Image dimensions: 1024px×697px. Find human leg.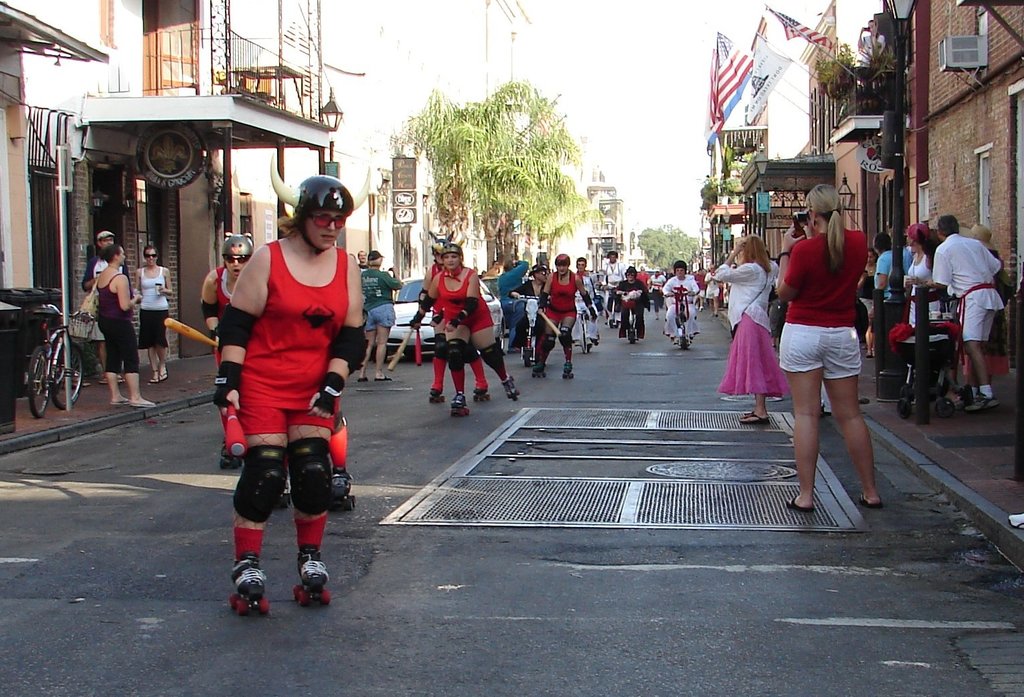
<bbox>429, 312, 444, 398</bbox>.
